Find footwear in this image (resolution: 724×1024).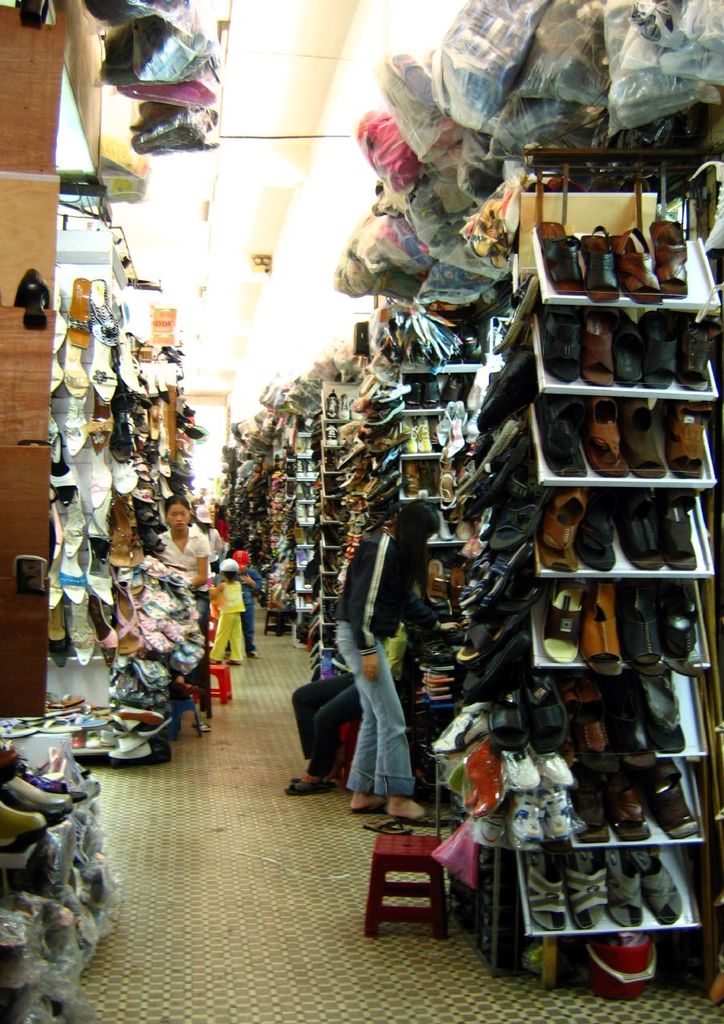
bbox=[618, 399, 665, 478].
